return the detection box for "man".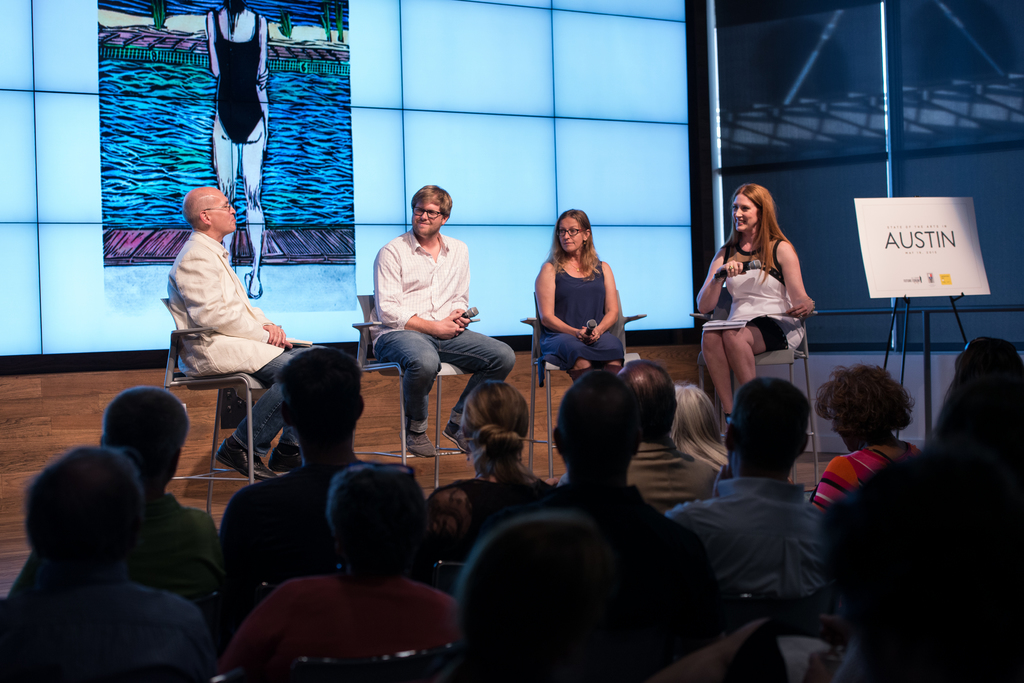
x1=228 y1=346 x2=419 y2=624.
